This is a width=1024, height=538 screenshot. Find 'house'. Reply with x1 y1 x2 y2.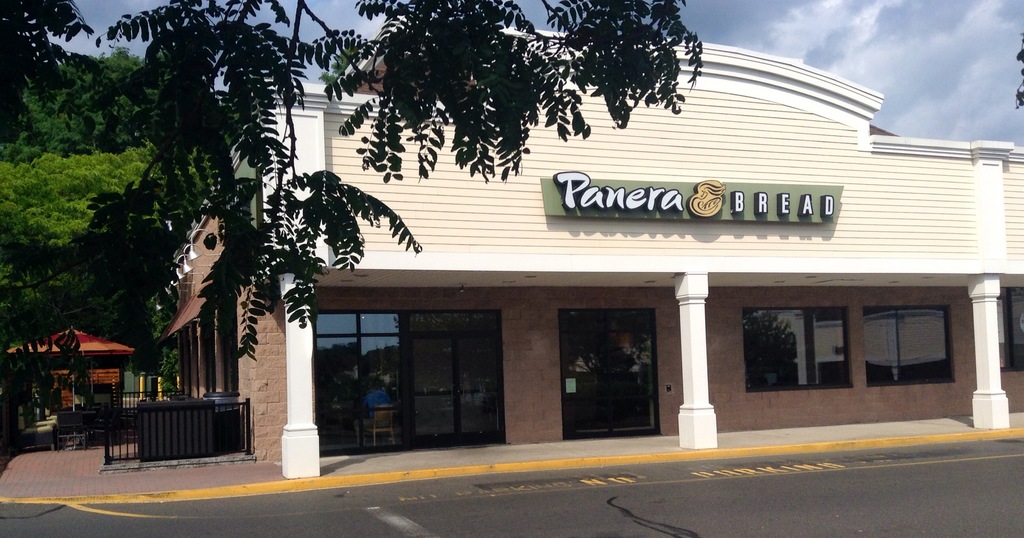
157 31 1023 477.
